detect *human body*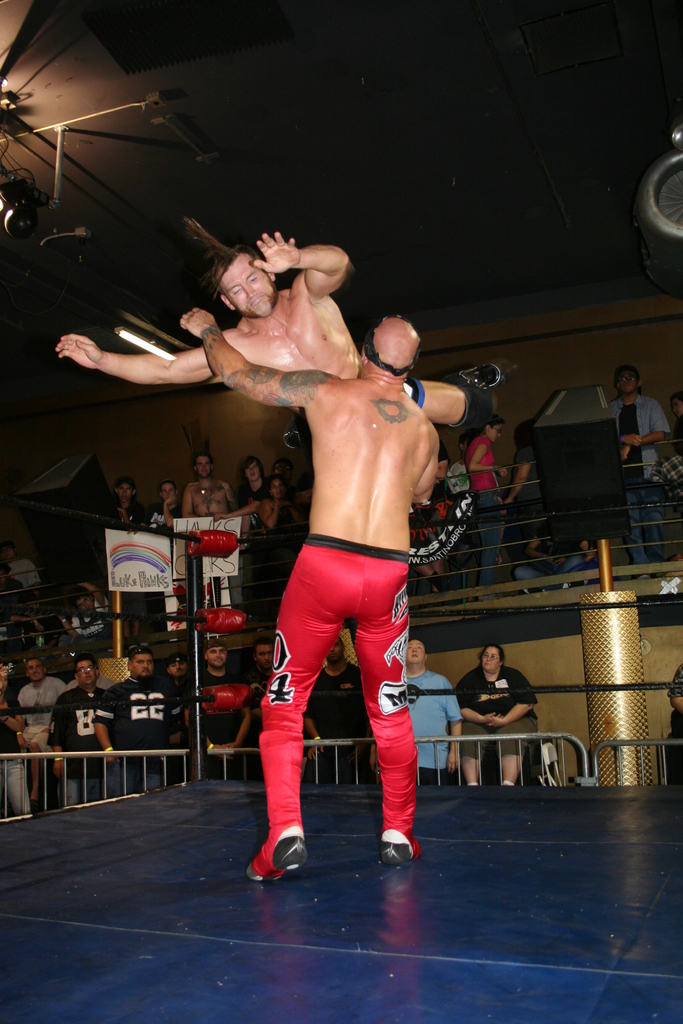
bbox=[669, 660, 682, 741]
